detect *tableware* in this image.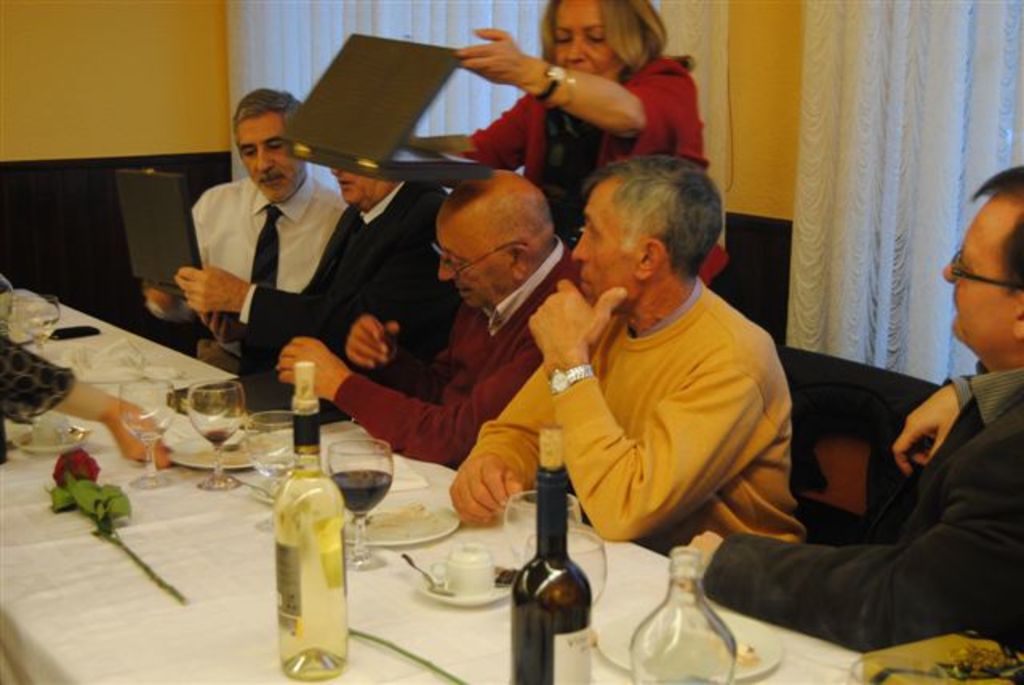
Detection: locate(403, 547, 453, 599).
